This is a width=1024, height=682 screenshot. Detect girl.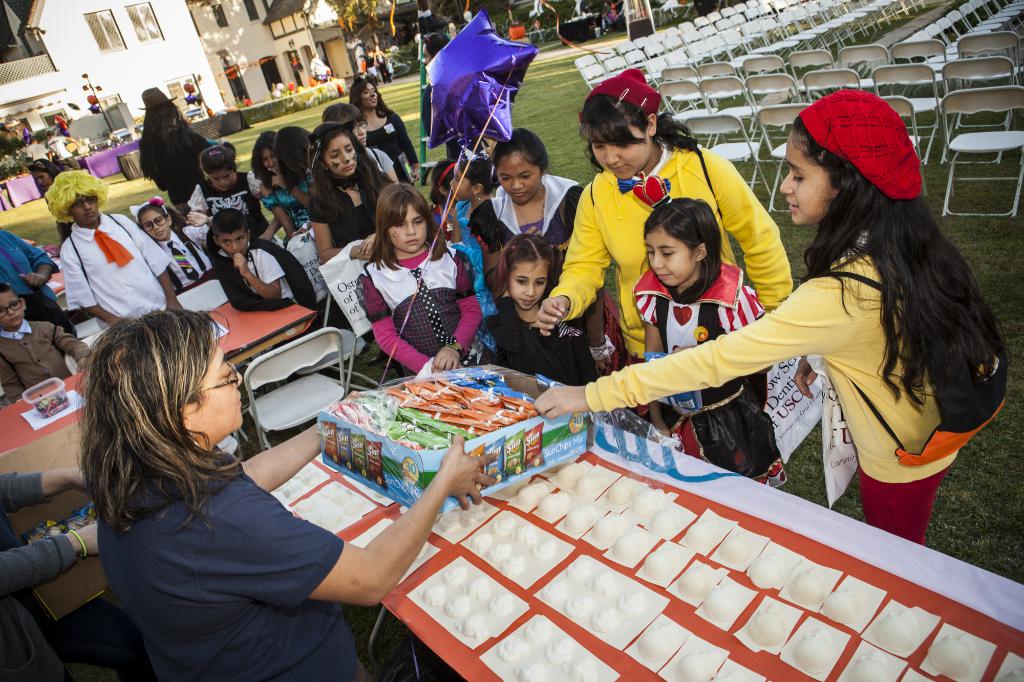
{"x1": 319, "y1": 116, "x2": 397, "y2": 264}.
